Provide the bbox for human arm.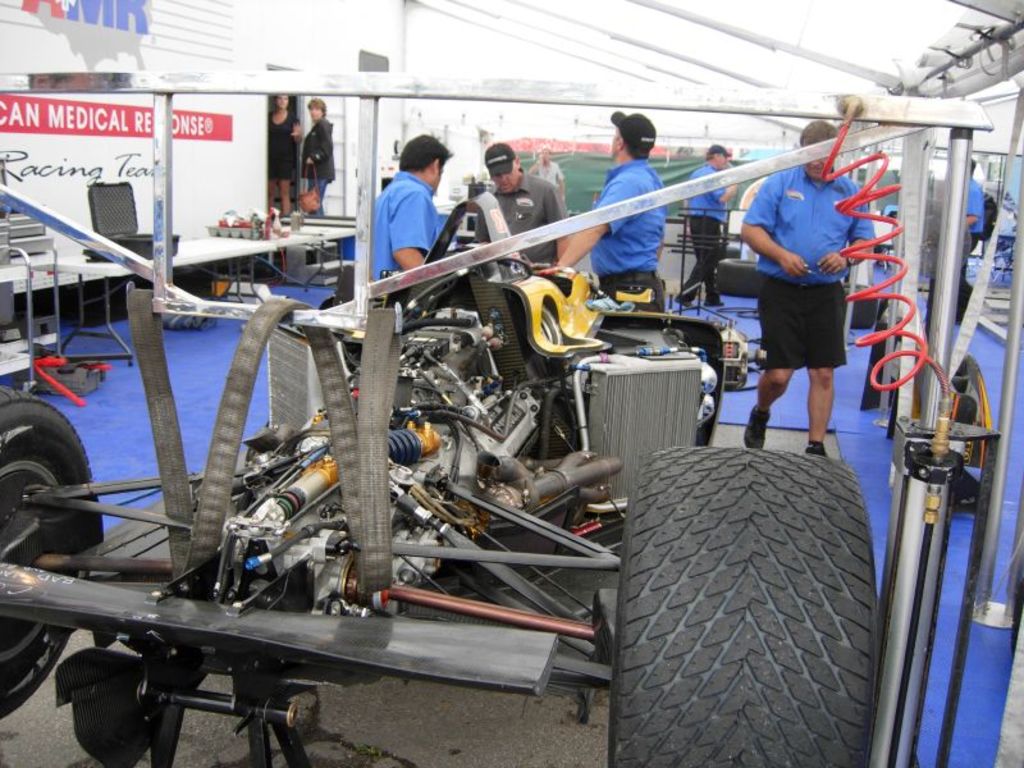
bbox=[730, 204, 820, 292].
